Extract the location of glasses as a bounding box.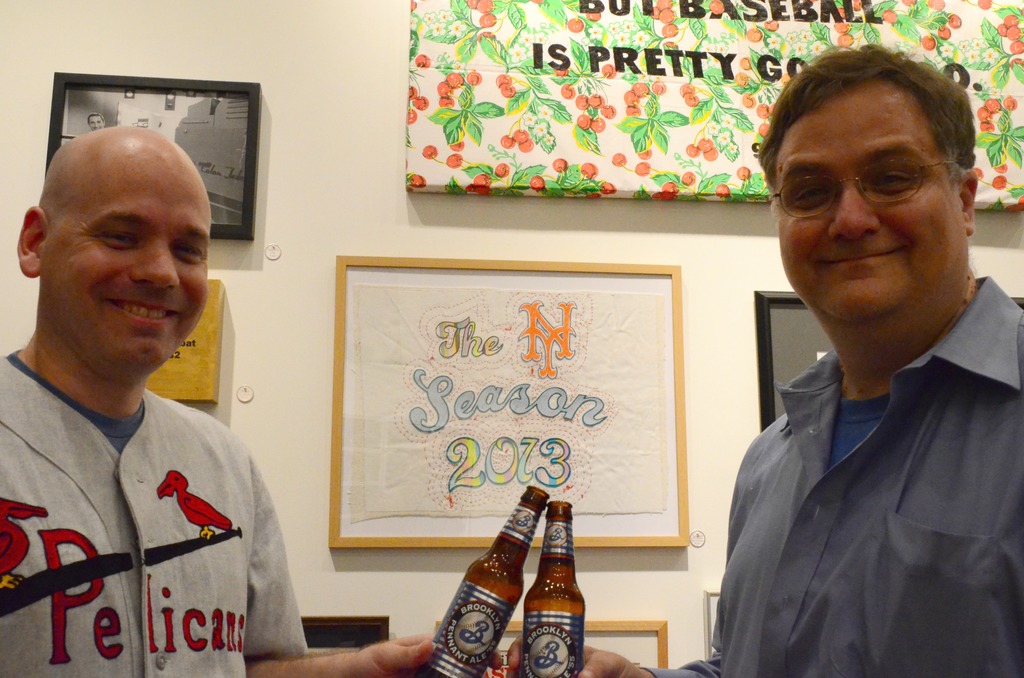
<box>776,143,966,219</box>.
